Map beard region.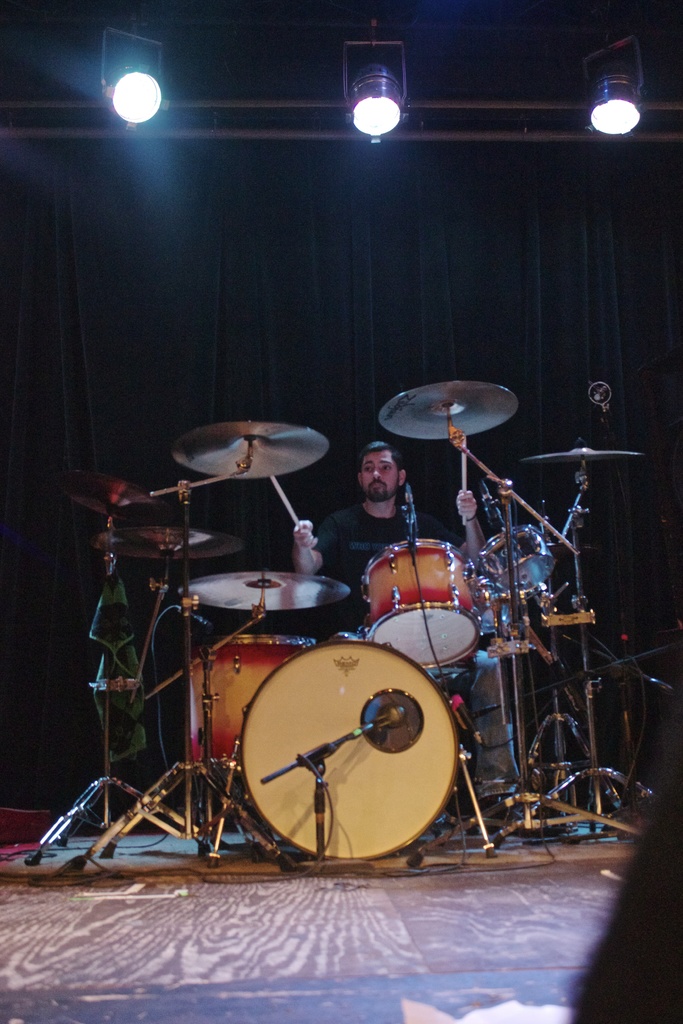
Mapped to [x1=359, y1=483, x2=400, y2=502].
